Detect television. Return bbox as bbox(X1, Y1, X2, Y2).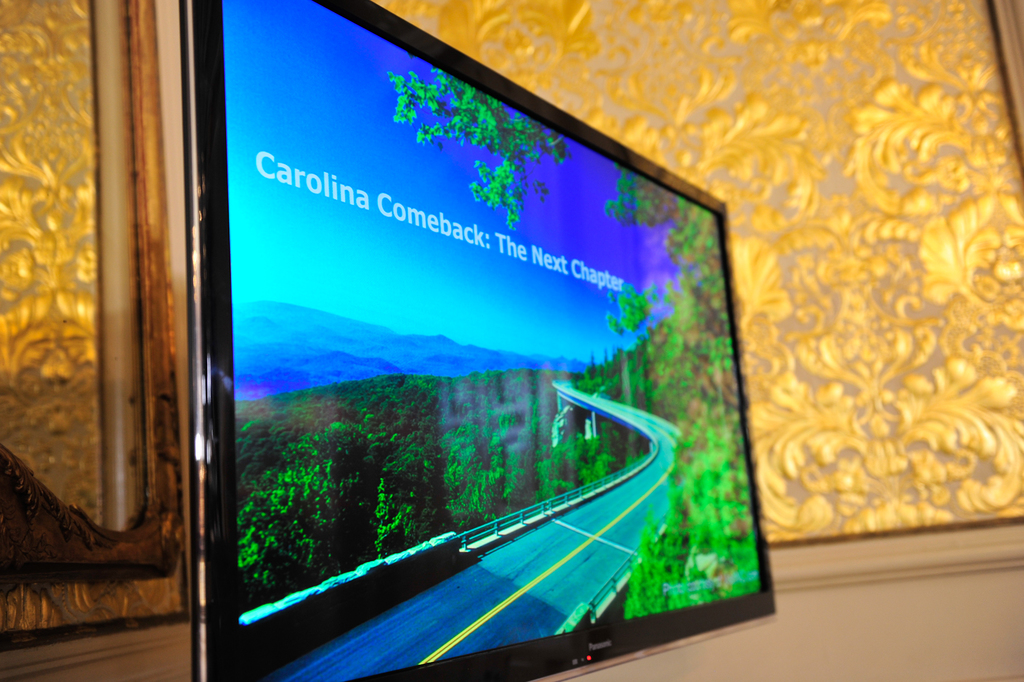
bbox(183, 0, 783, 681).
